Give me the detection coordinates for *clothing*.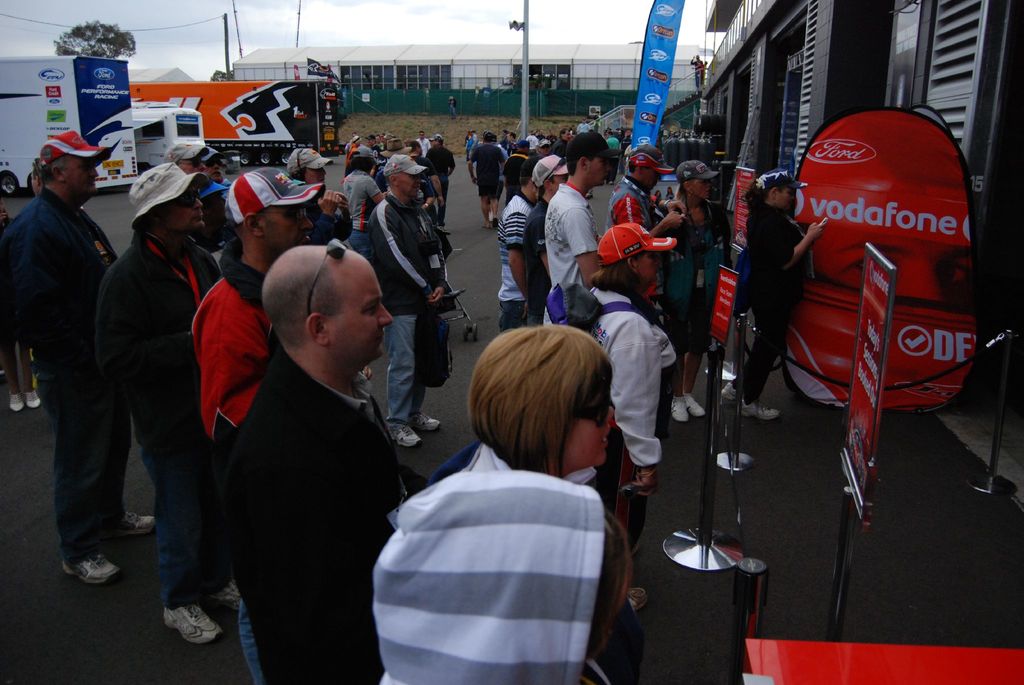
select_region(703, 62, 710, 79).
